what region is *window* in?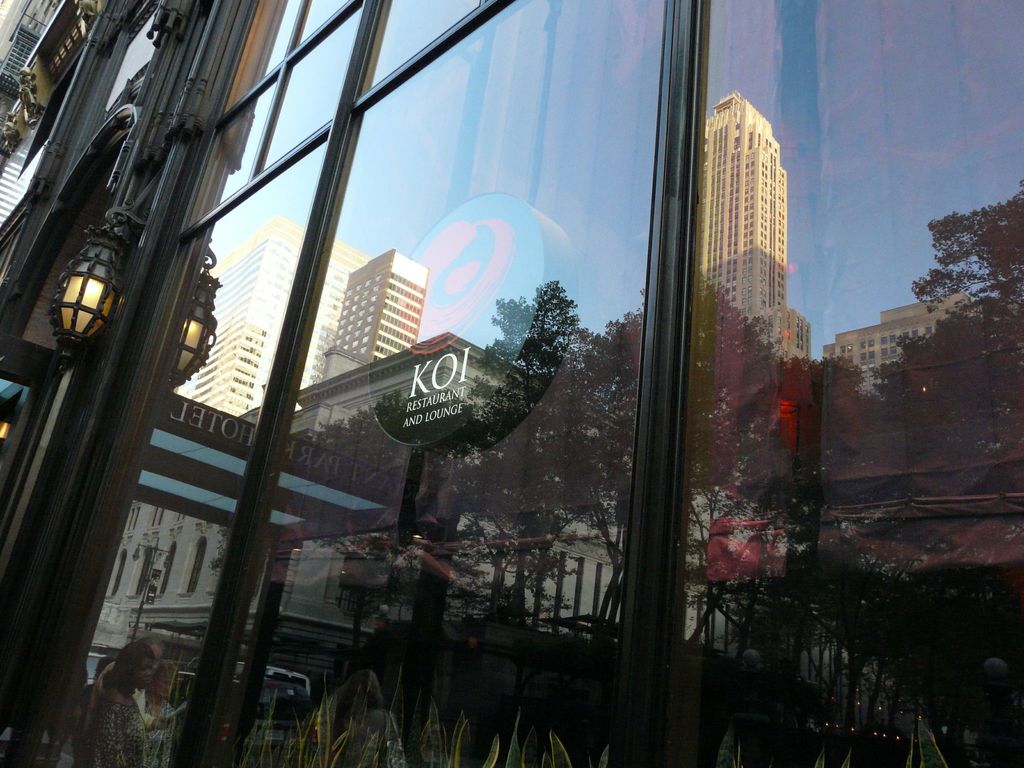
(46,135,325,682).
